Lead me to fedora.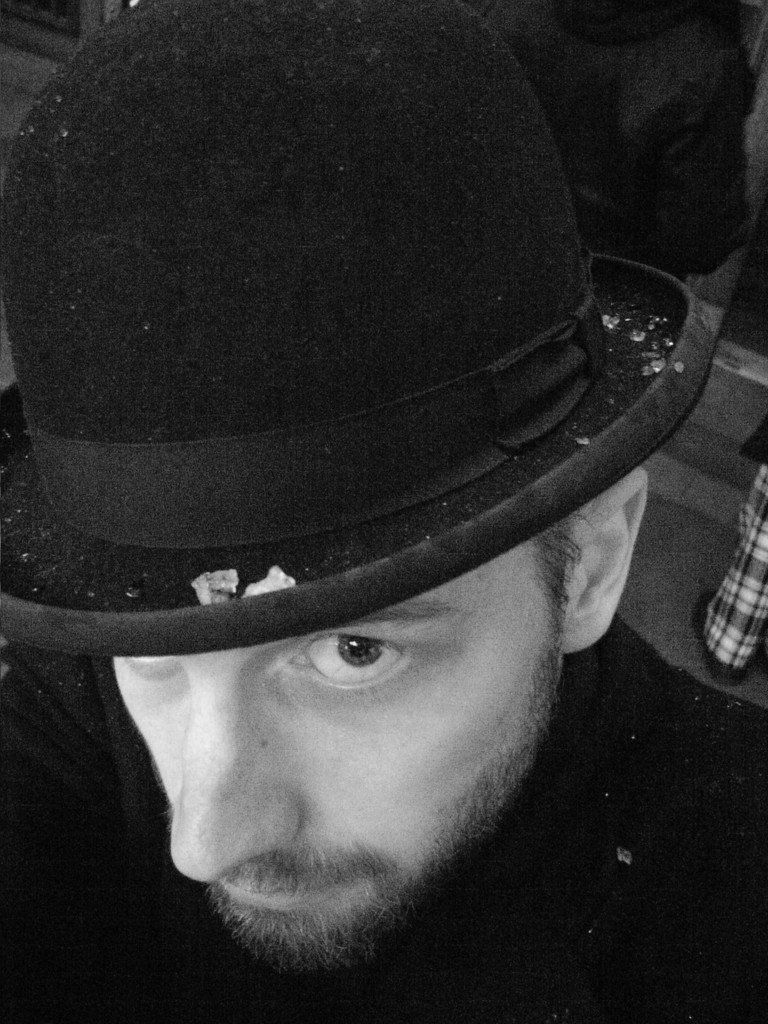
Lead to 0 0 723 659.
